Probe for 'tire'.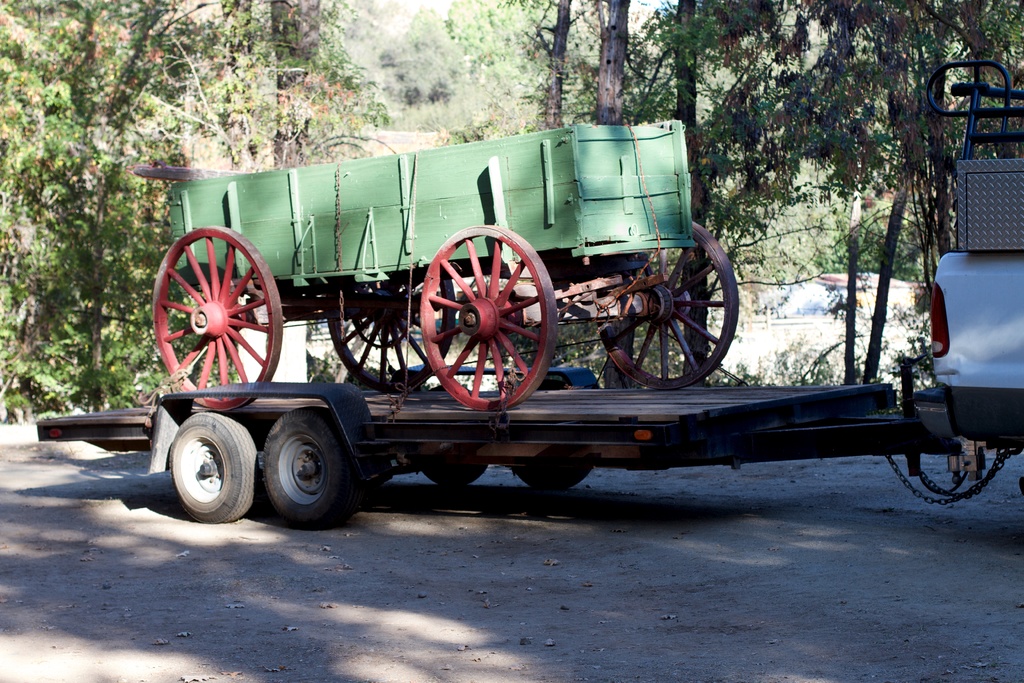
Probe result: rect(511, 465, 593, 491).
